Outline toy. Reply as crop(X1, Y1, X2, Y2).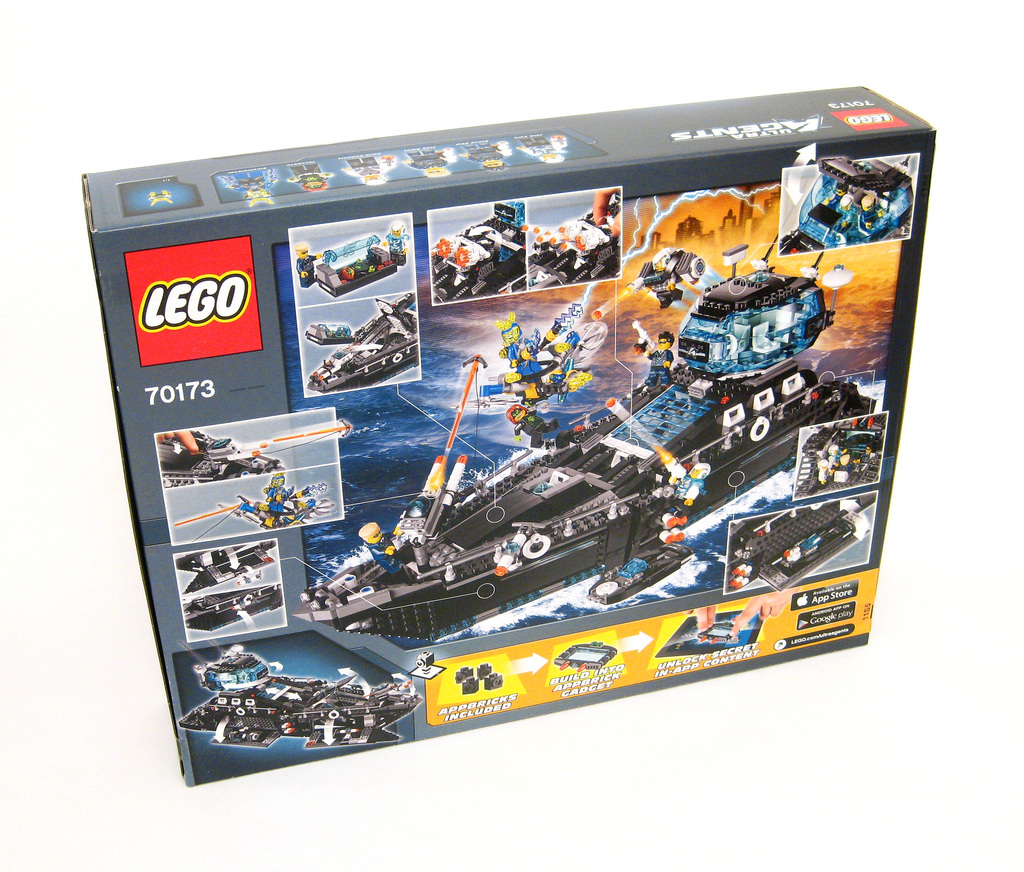
crop(431, 201, 526, 306).
